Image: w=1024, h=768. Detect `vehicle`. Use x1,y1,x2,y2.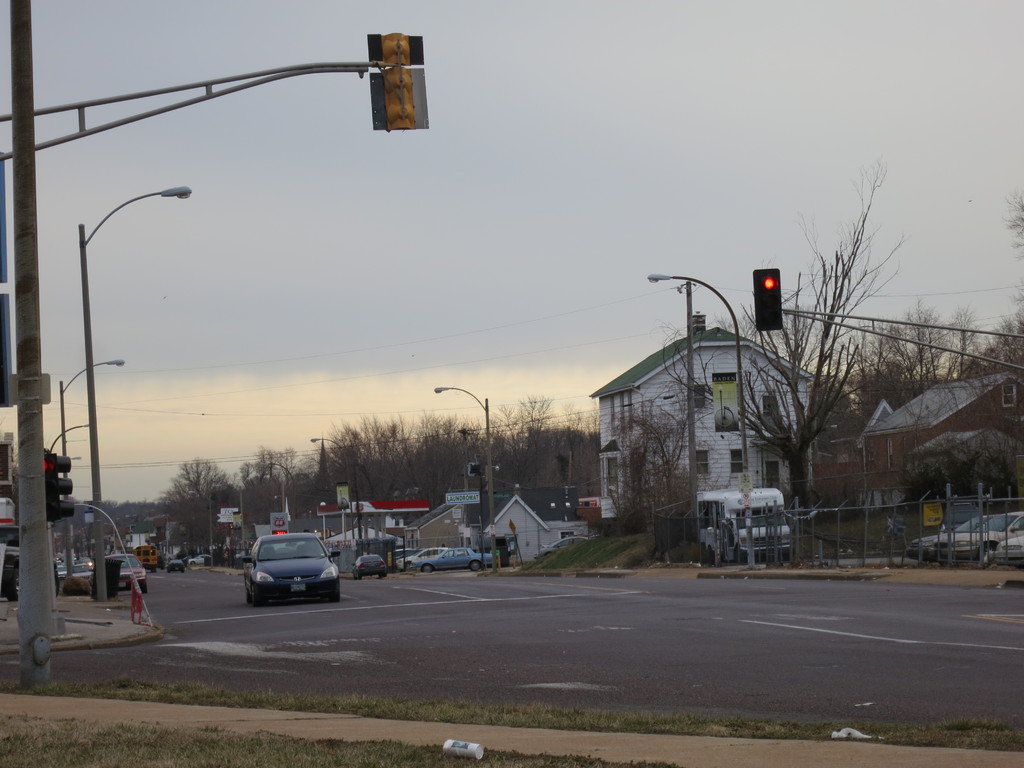
69,566,102,586.
